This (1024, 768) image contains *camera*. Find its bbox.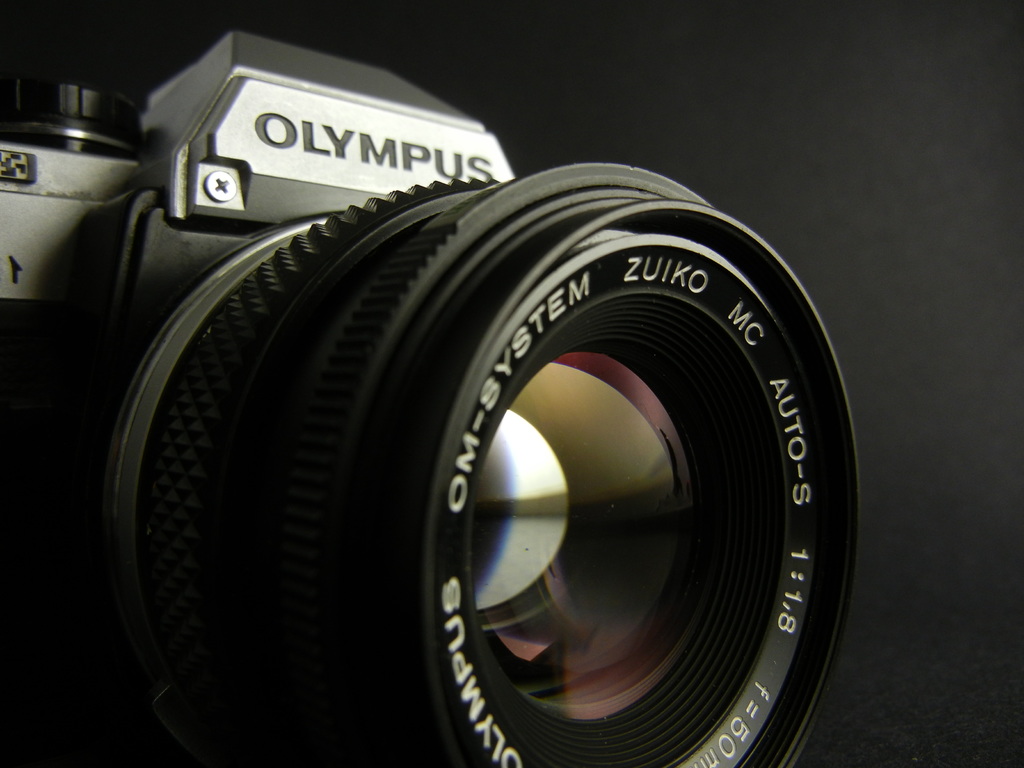
region(4, 12, 879, 767).
